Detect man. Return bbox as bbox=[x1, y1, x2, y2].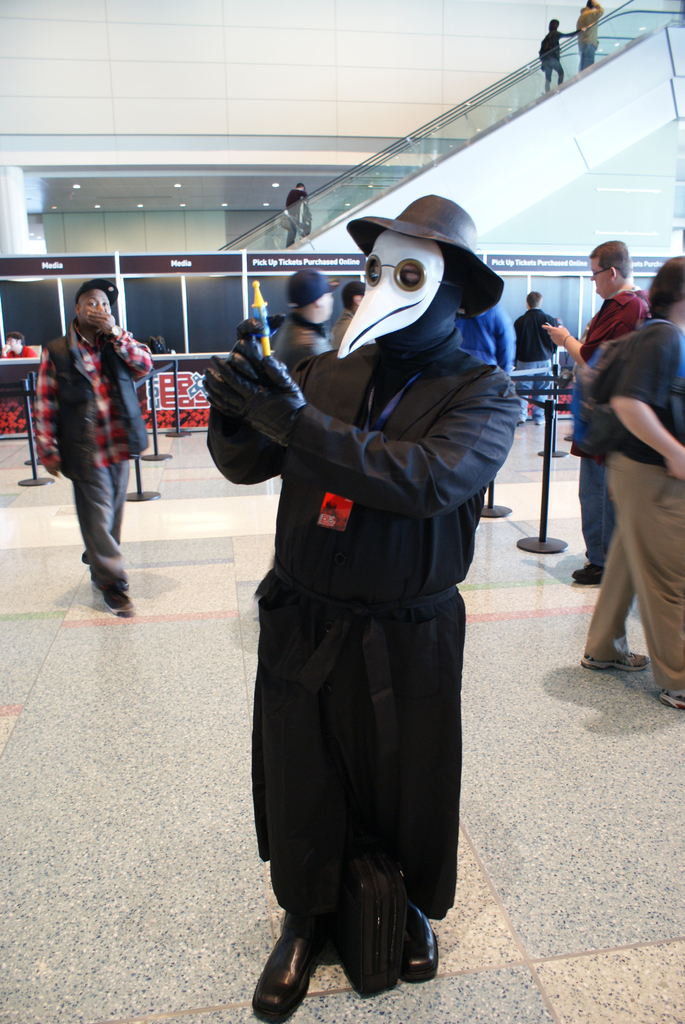
bbox=[205, 190, 521, 1023].
